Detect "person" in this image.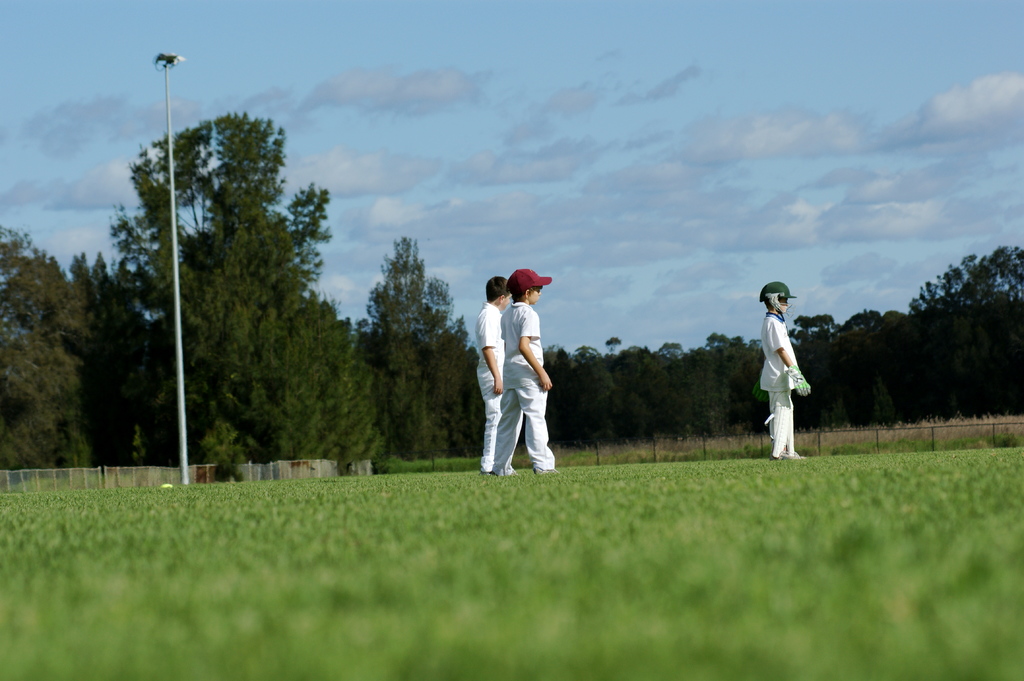
Detection: 757,282,815,463.
